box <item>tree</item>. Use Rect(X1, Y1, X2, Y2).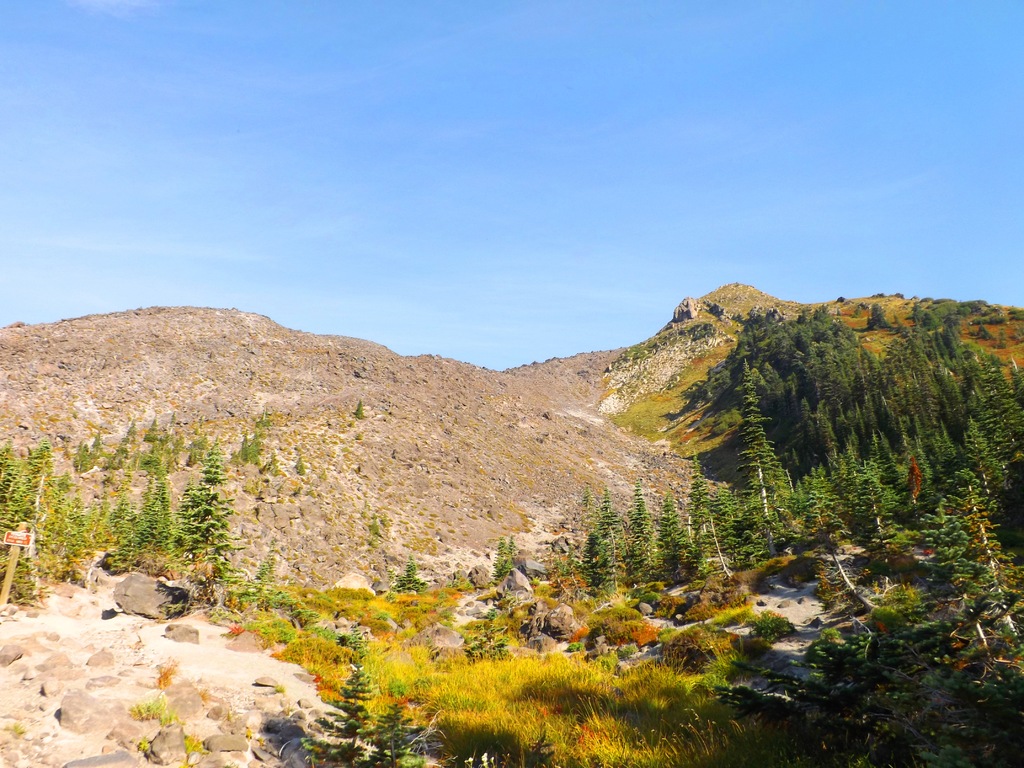
Rect(584, 520, 623, 577).
